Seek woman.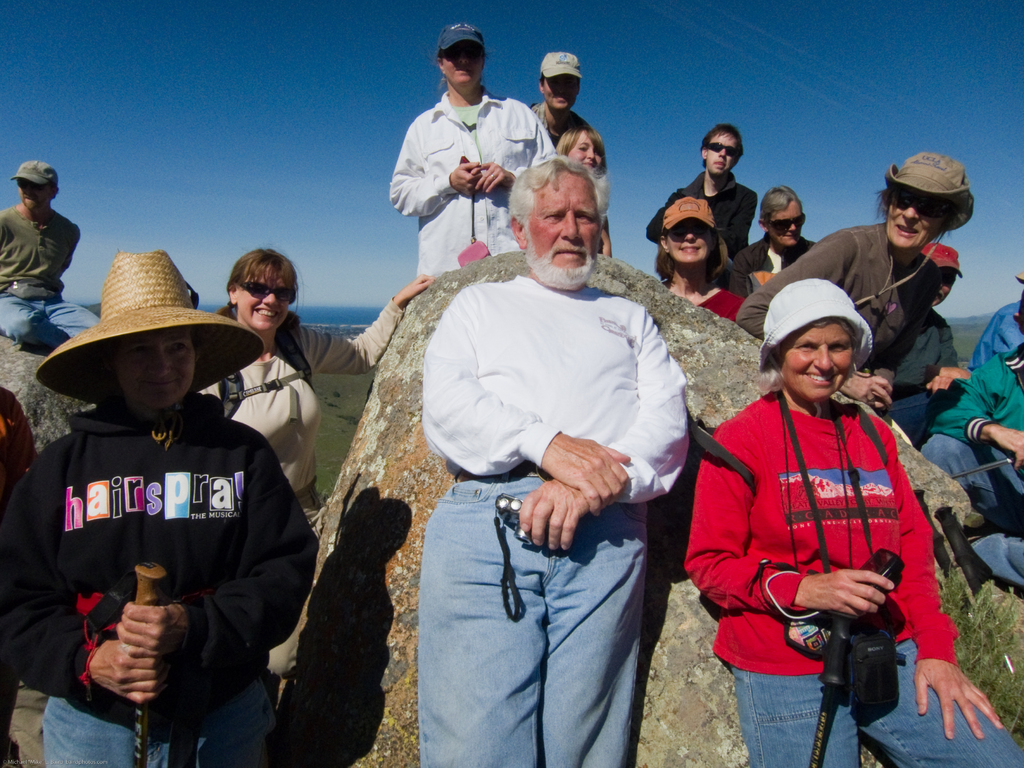
bbox(191, 243, 433, 533).
